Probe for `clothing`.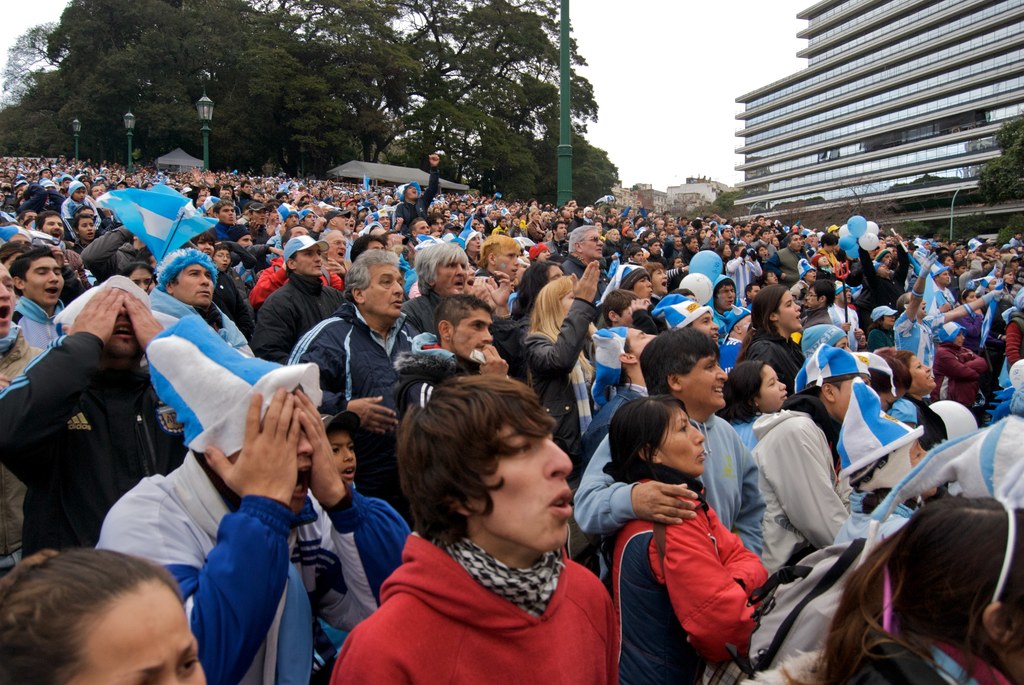
Probe result: x1=507 y1=222 x2=525 y2=236.
